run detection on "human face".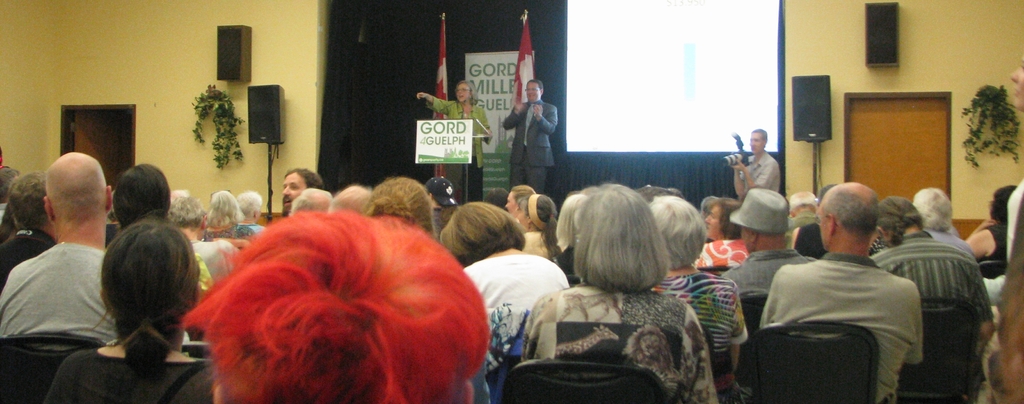
Result: left=527, top=82, right=538, bottom=102.
